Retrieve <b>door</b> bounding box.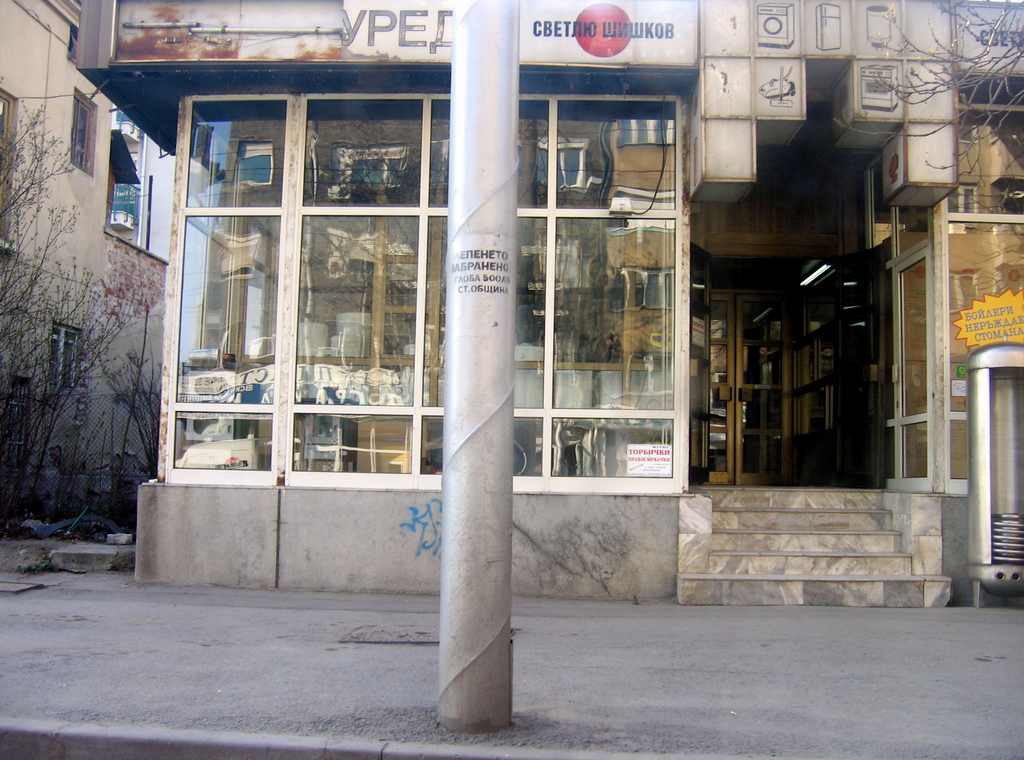
Bounding box: 419:211:545:496.
